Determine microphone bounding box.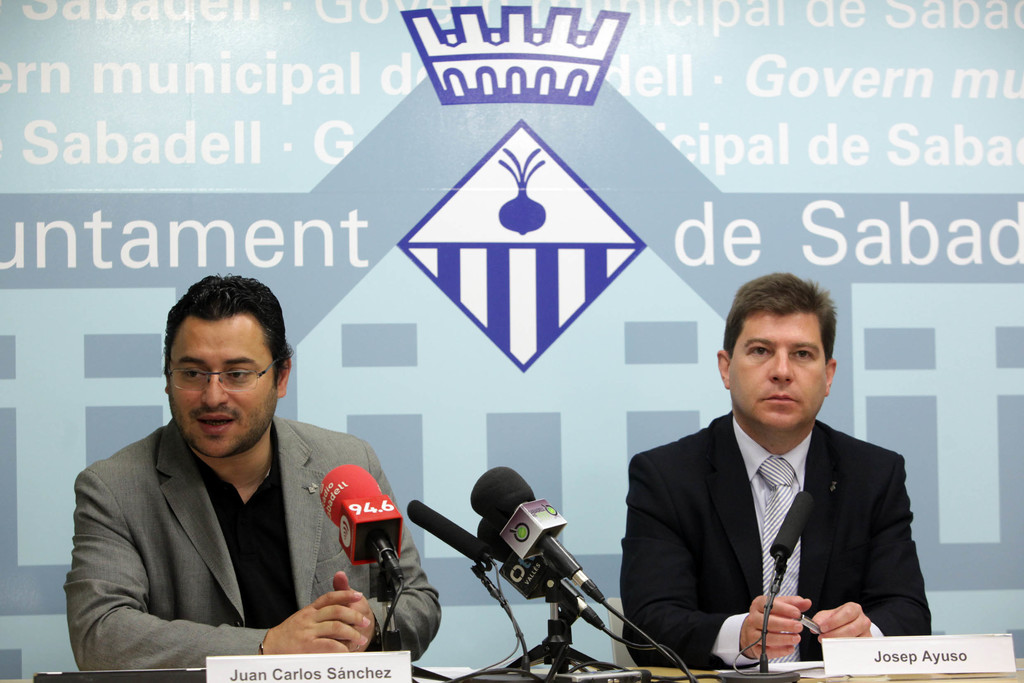
Determined: select_region(404, 493, 499, 594).
